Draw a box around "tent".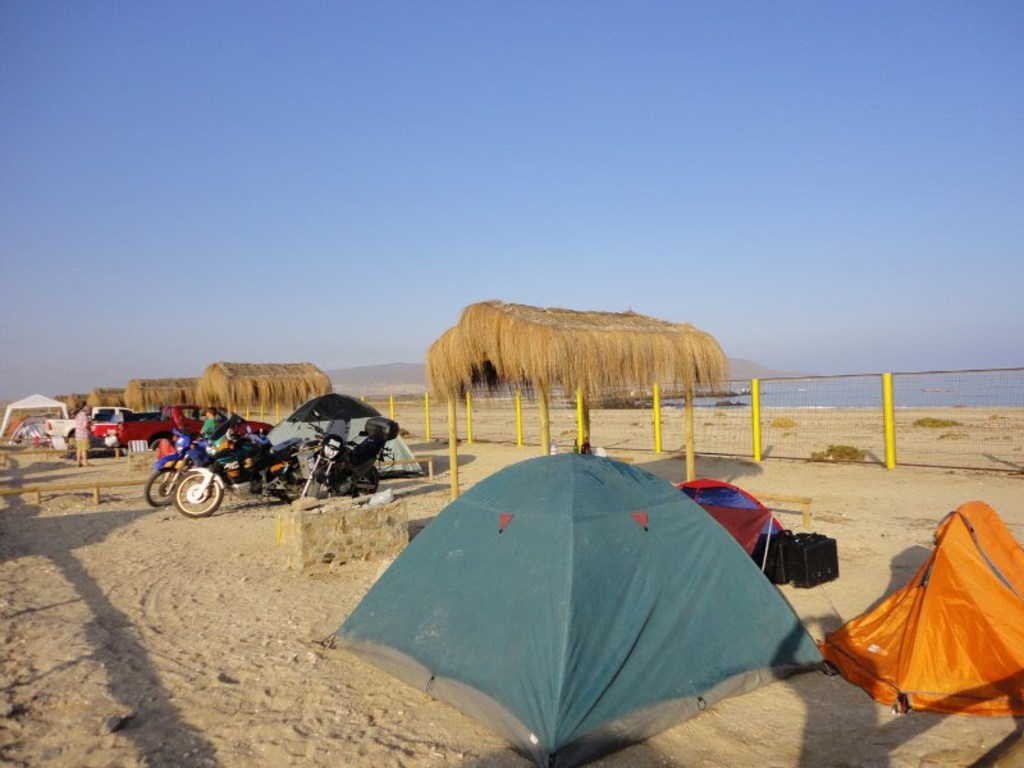
<region>814, 494, 1023, 730</region>.
